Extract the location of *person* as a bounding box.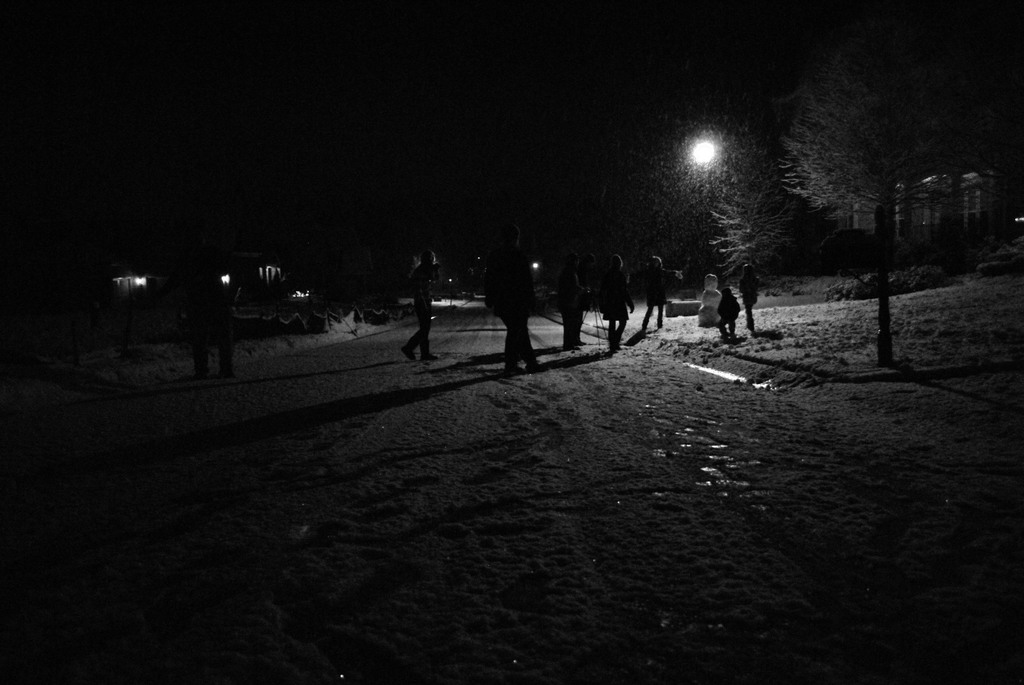
{"left": 559, "top": 251, "right": 584, "bottom": 349}.
